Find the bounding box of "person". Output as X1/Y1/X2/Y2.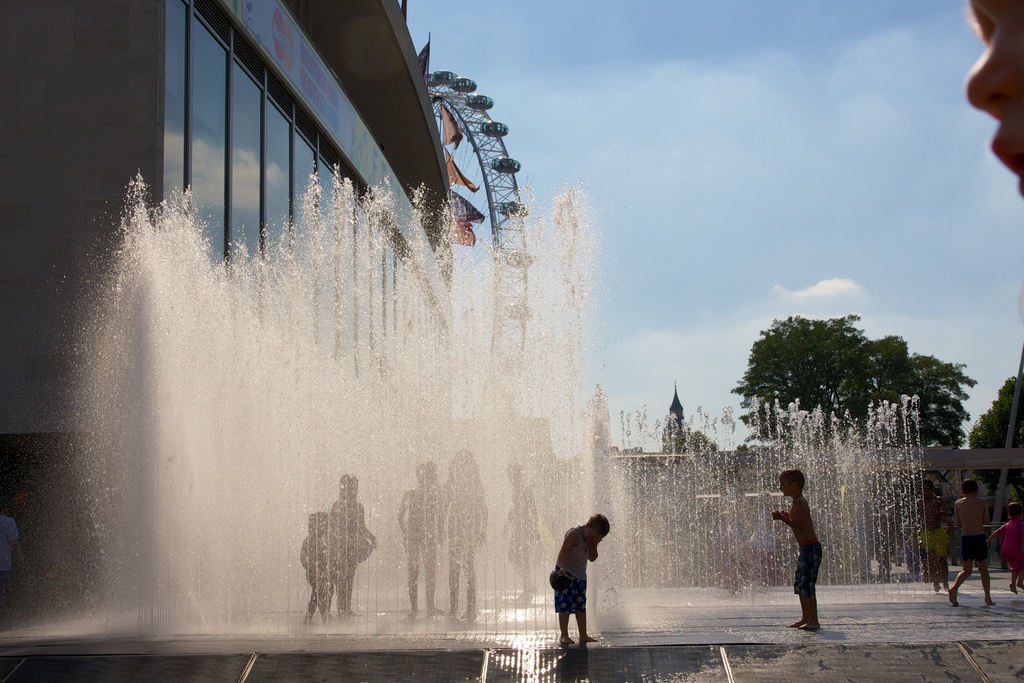
440/448/492/621.
